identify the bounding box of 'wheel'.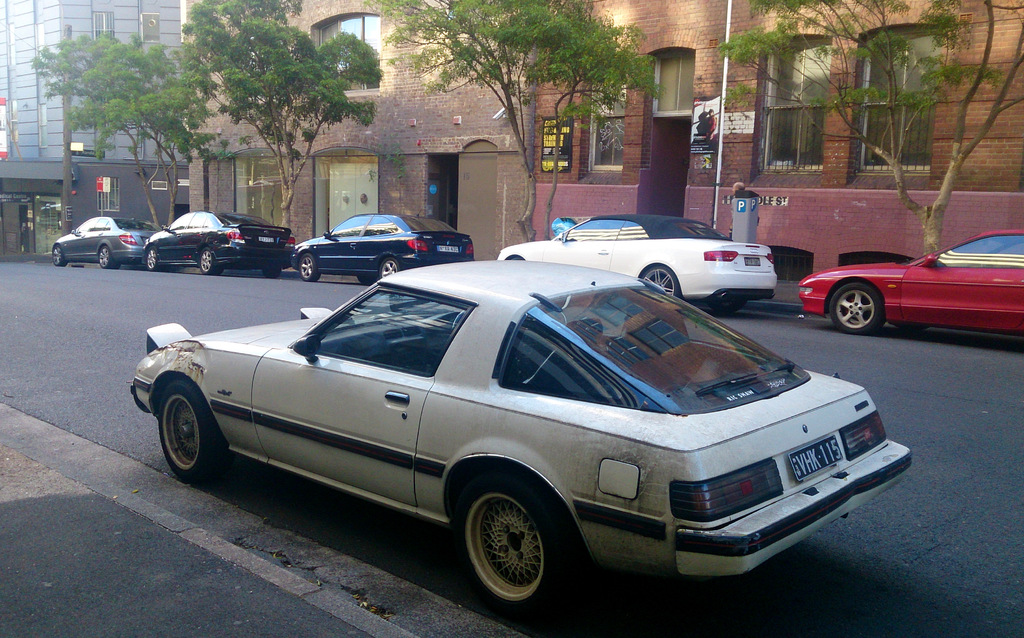
x1=157 y1=384 x2=228 y2=491.
